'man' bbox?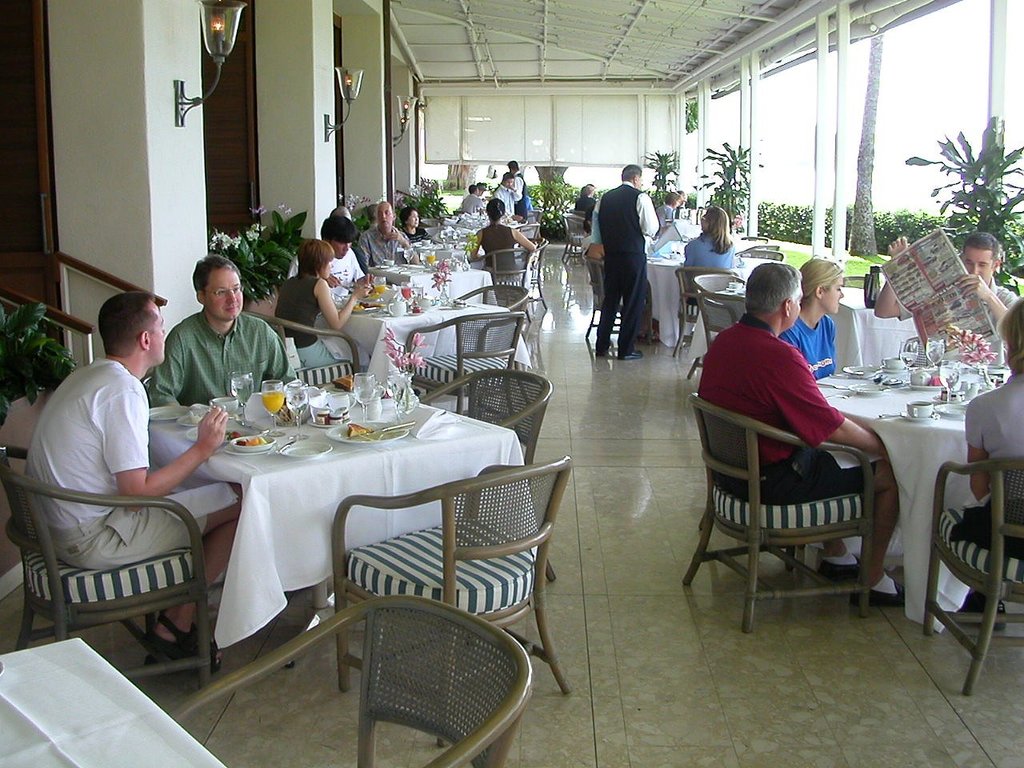
x1=474, y1=181, x2=486, y2=197
